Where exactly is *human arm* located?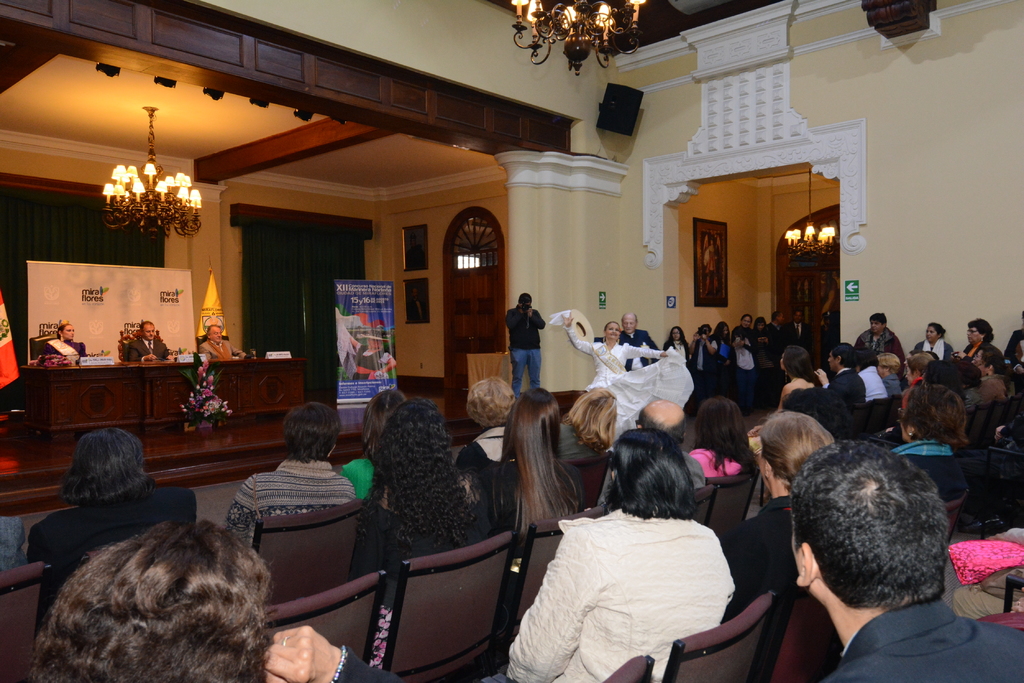
Its bounding box is <bbox>125, 346, 159, 362</bbox>.
